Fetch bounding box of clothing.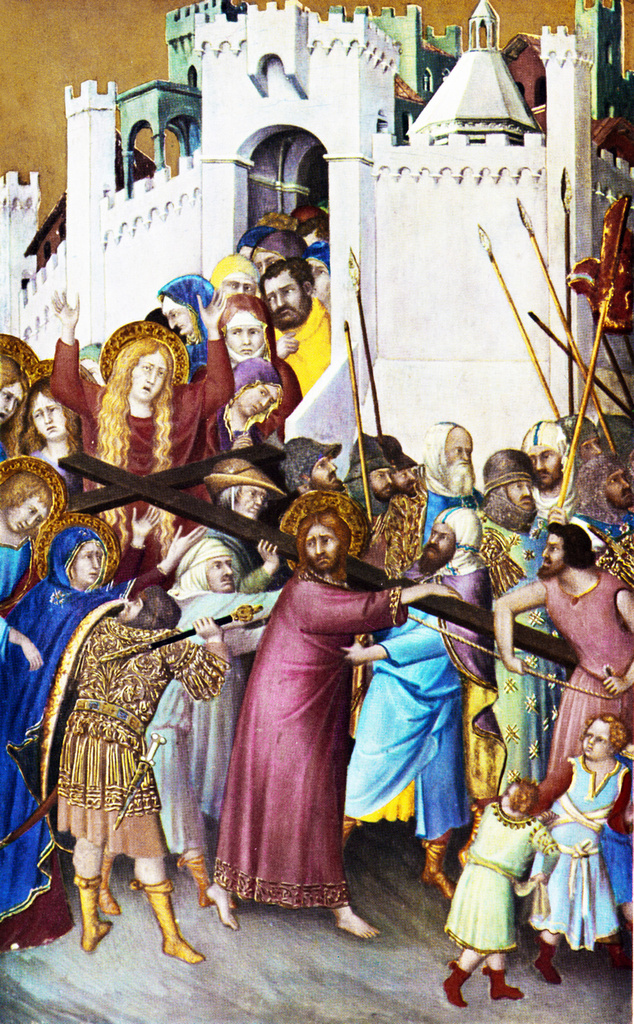
Bbox: l=0, t=529, r=120, b=944.
